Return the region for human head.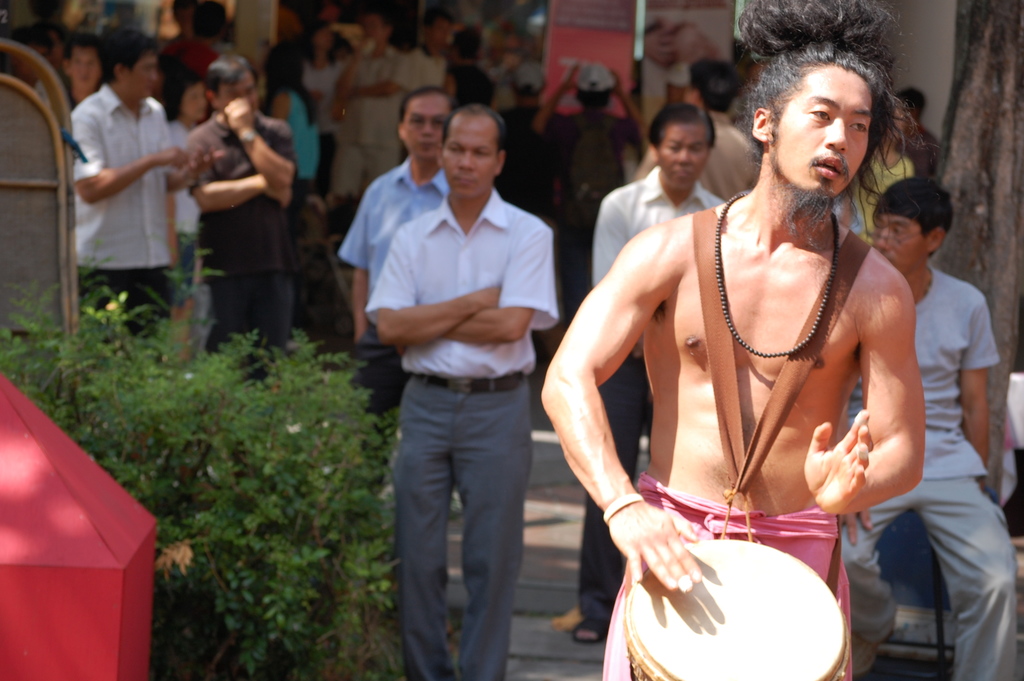
681, 62, 741, 114.
